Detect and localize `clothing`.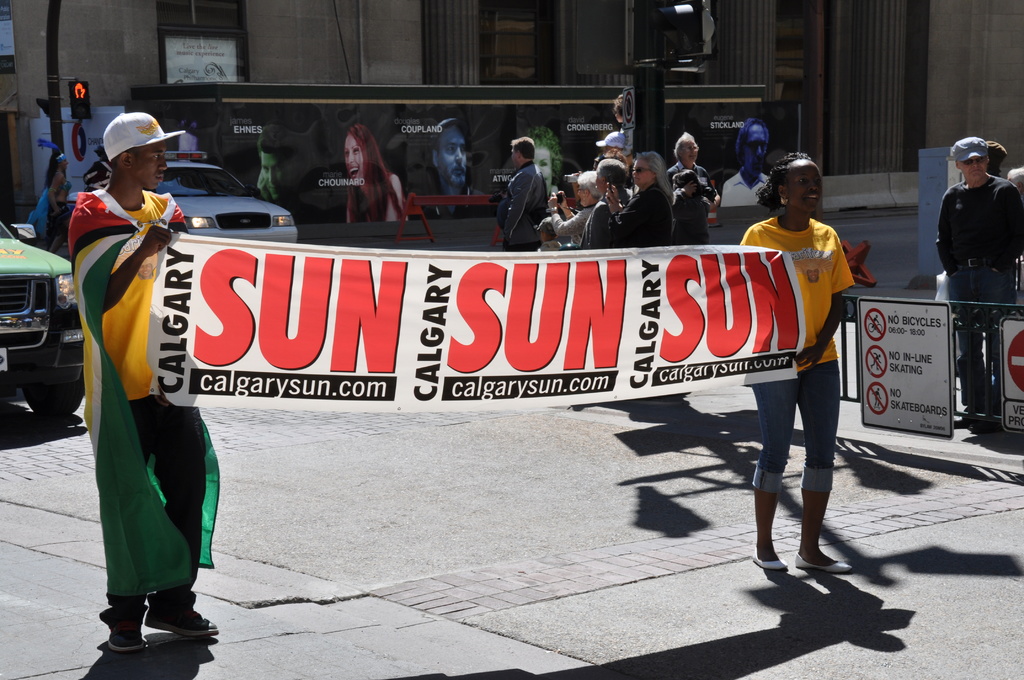
Localized at bbox(49, 169, 68, 234).
